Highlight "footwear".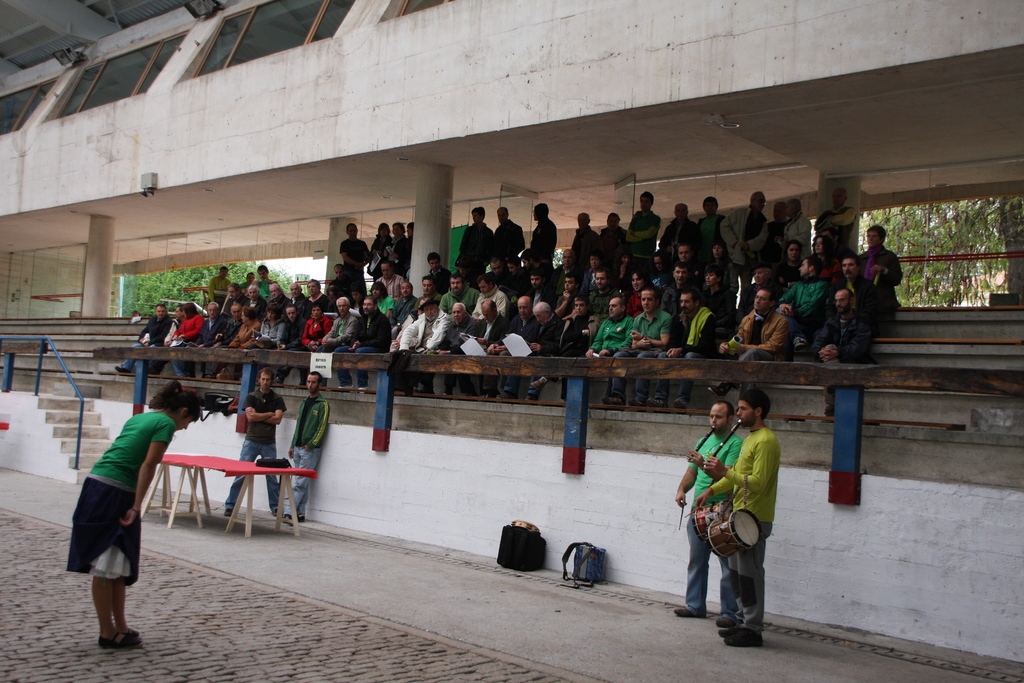
Highlighted region: 673,604,703,613.
